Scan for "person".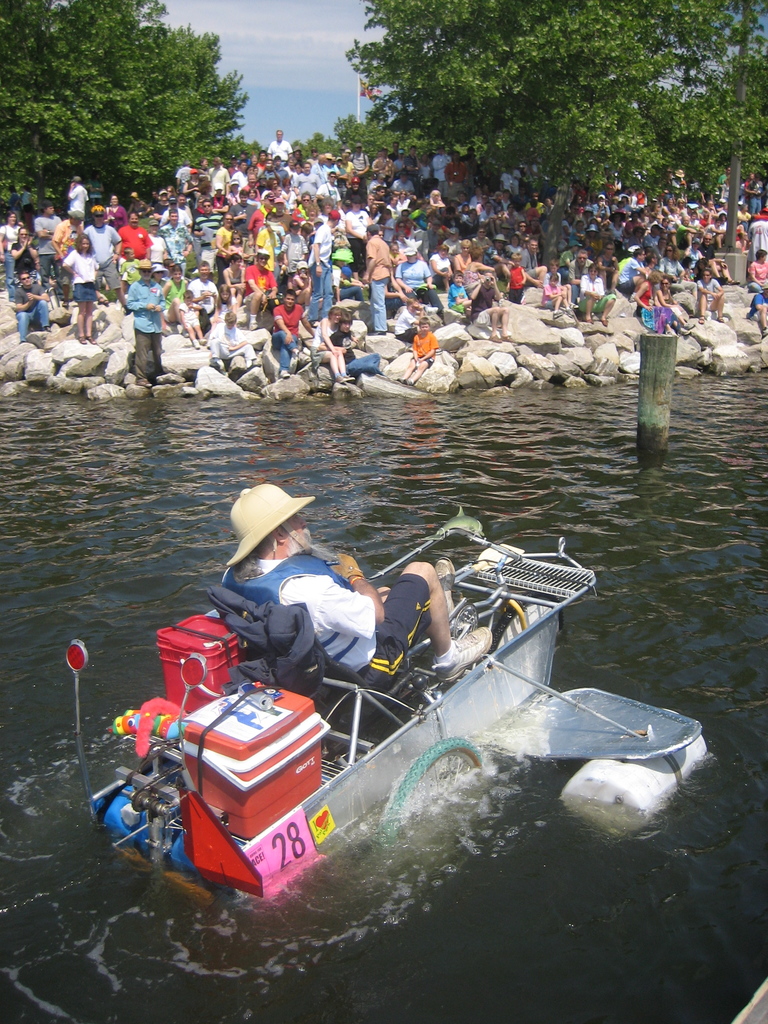
Scan result: {"x1": 310, "y1": 307, "x2": 352, "y2": 397}.
